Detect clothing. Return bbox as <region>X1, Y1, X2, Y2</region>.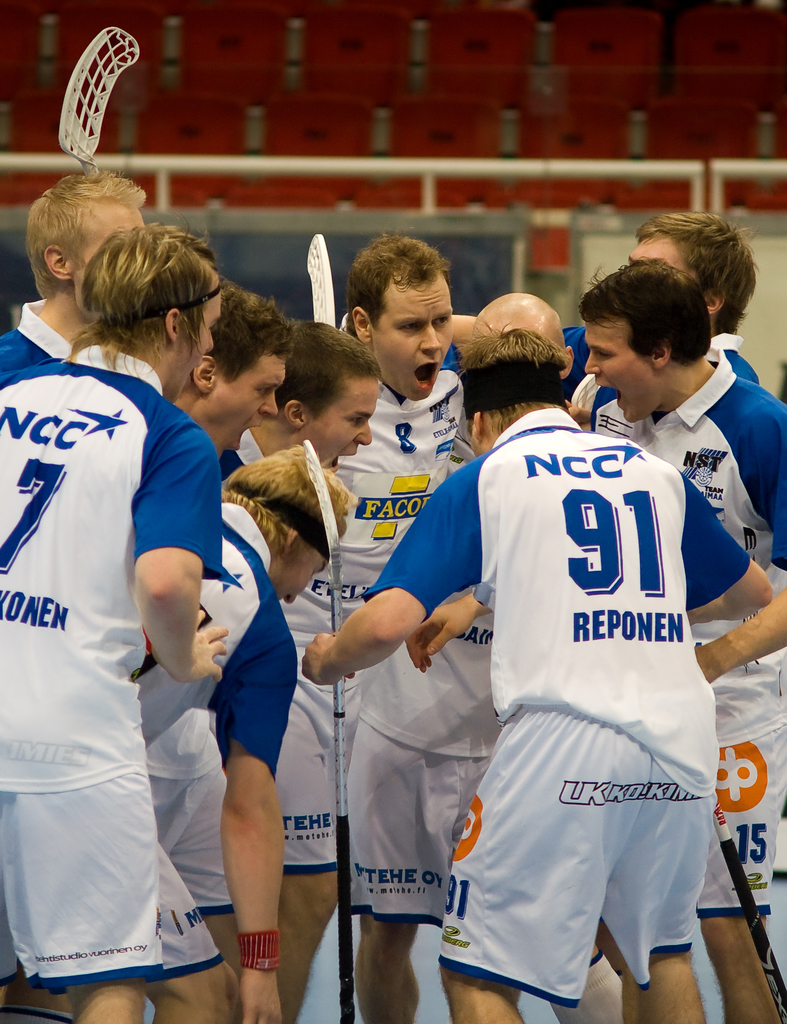
<region>362, 407, 751, 1012</region>.
